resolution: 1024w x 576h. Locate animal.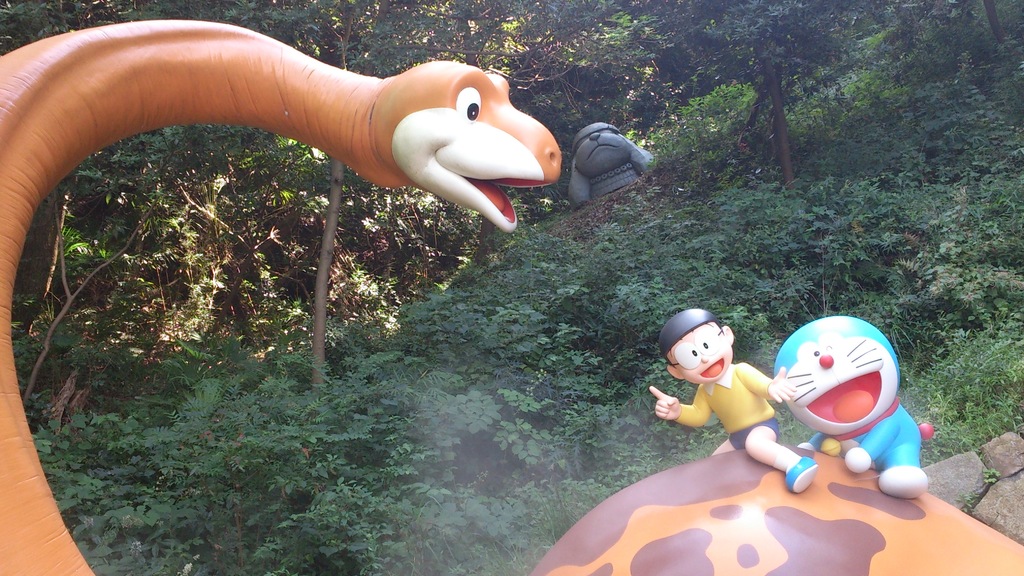
<region>571, 122, 659, 207</region>.
